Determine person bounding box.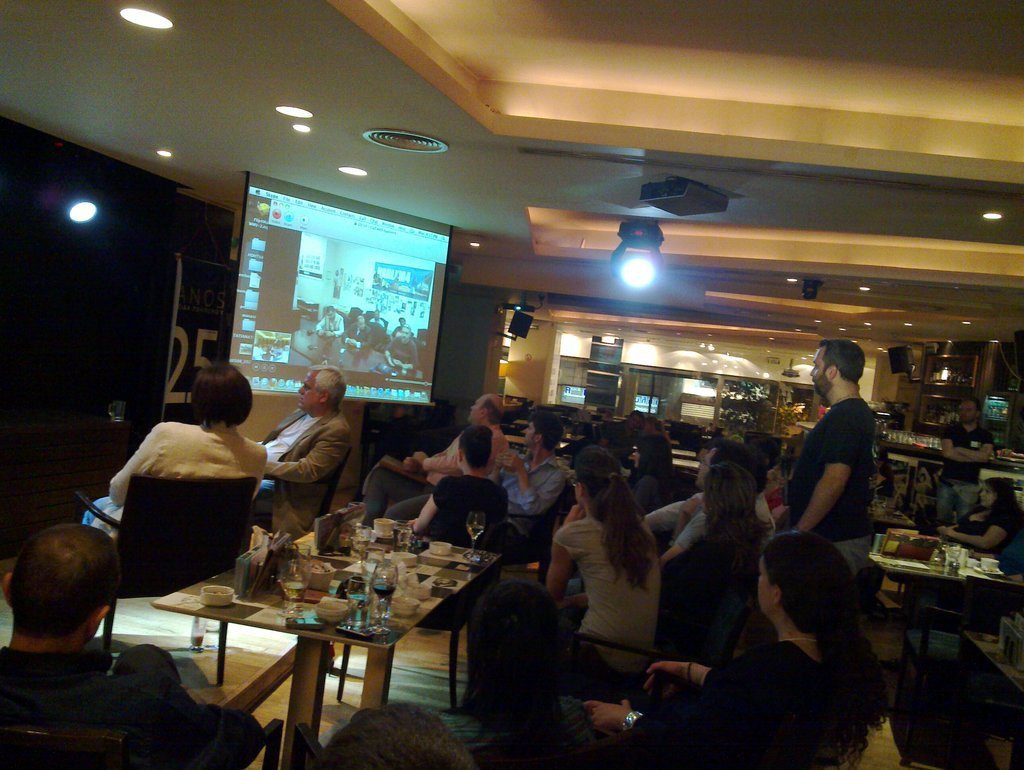
Determined: [353, 317, 395, 373].
